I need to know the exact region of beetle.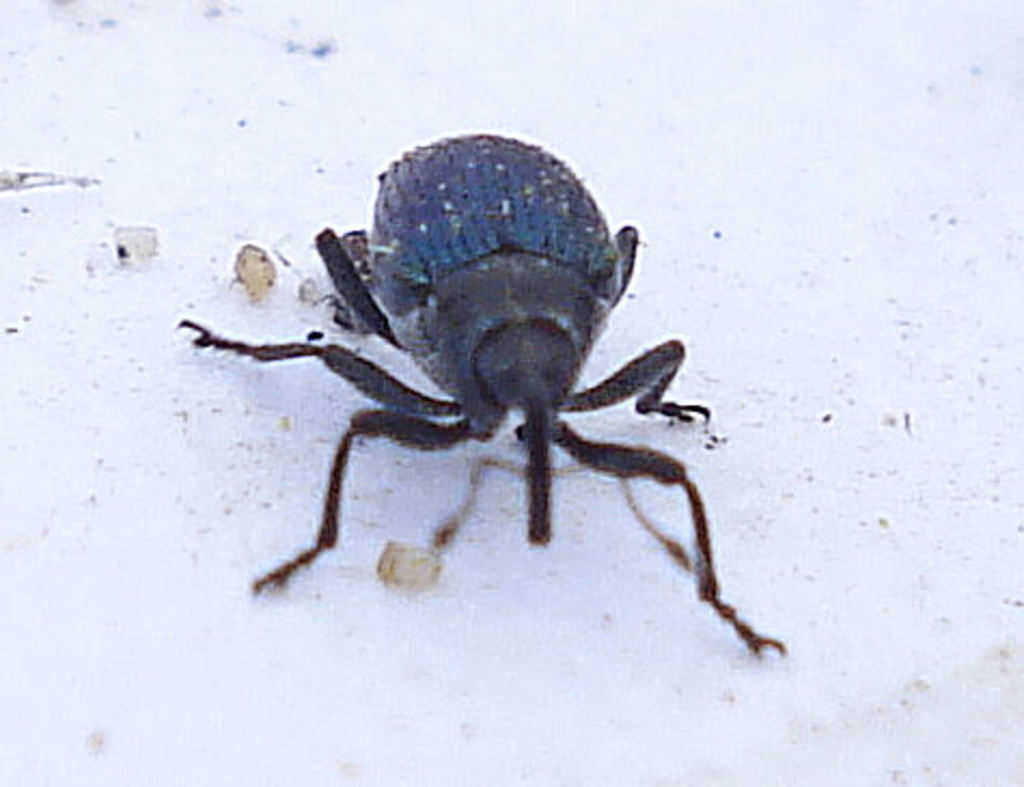
Region: select_region(168, 132, 742, 701).
